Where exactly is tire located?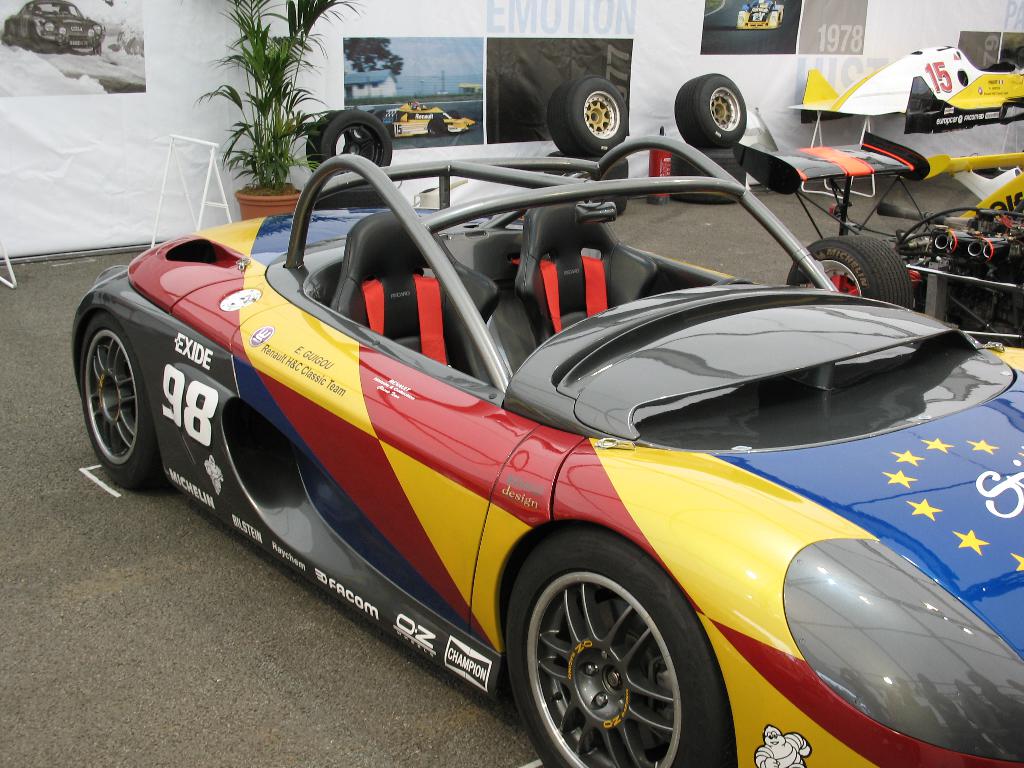
Its bounding box is bbox=[548, 75, 628, 157].
